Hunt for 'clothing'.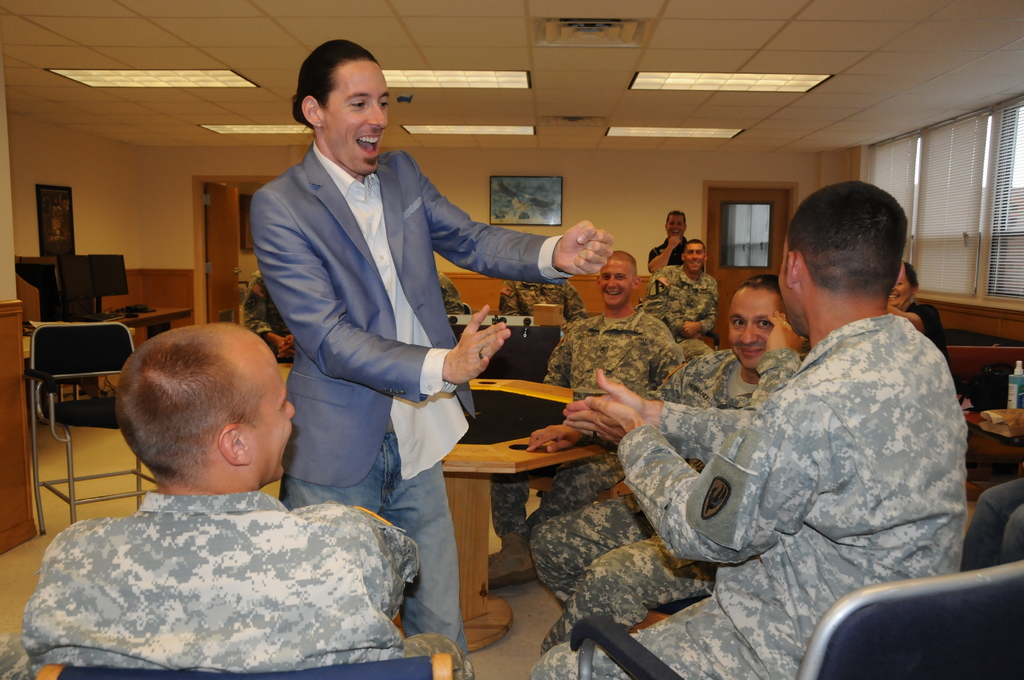
Hunted down at 906 294 947 361.
